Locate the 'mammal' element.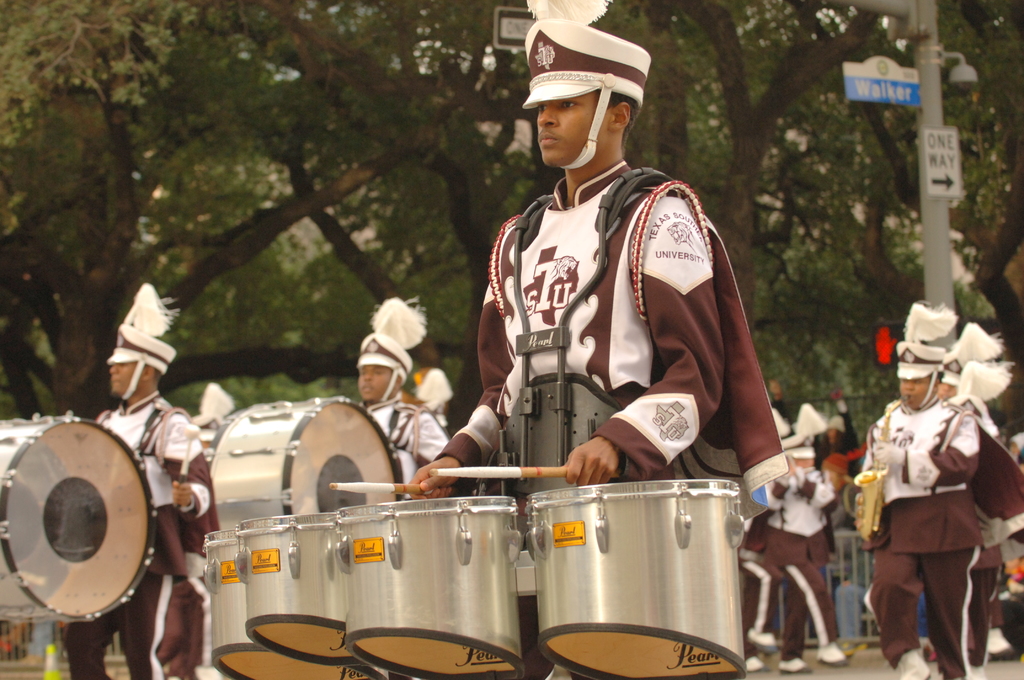
Element bbox: [left=54, top=276, right=217, bottom=679].
